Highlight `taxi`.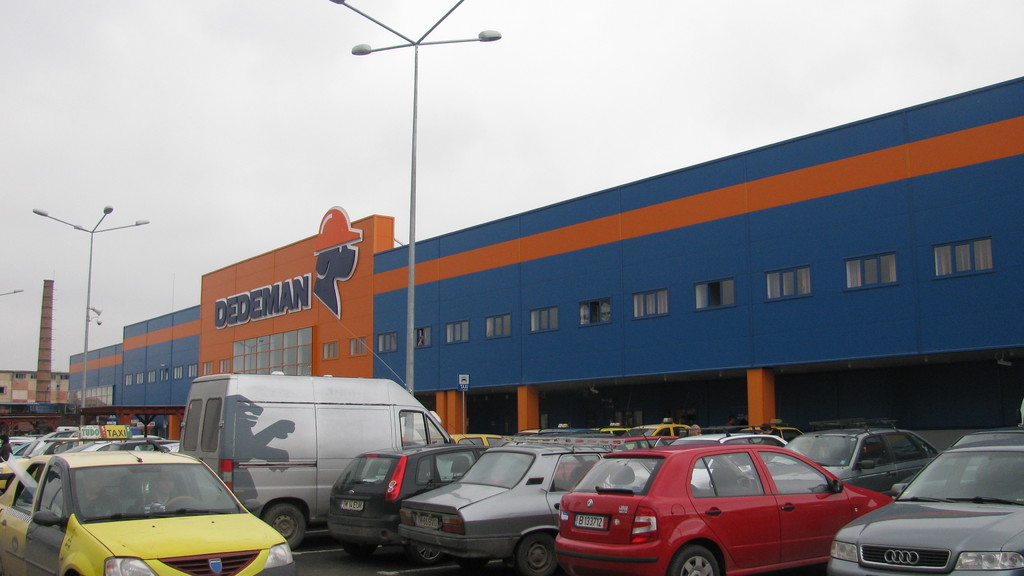
Highlighted region: [517,421,588,440].
